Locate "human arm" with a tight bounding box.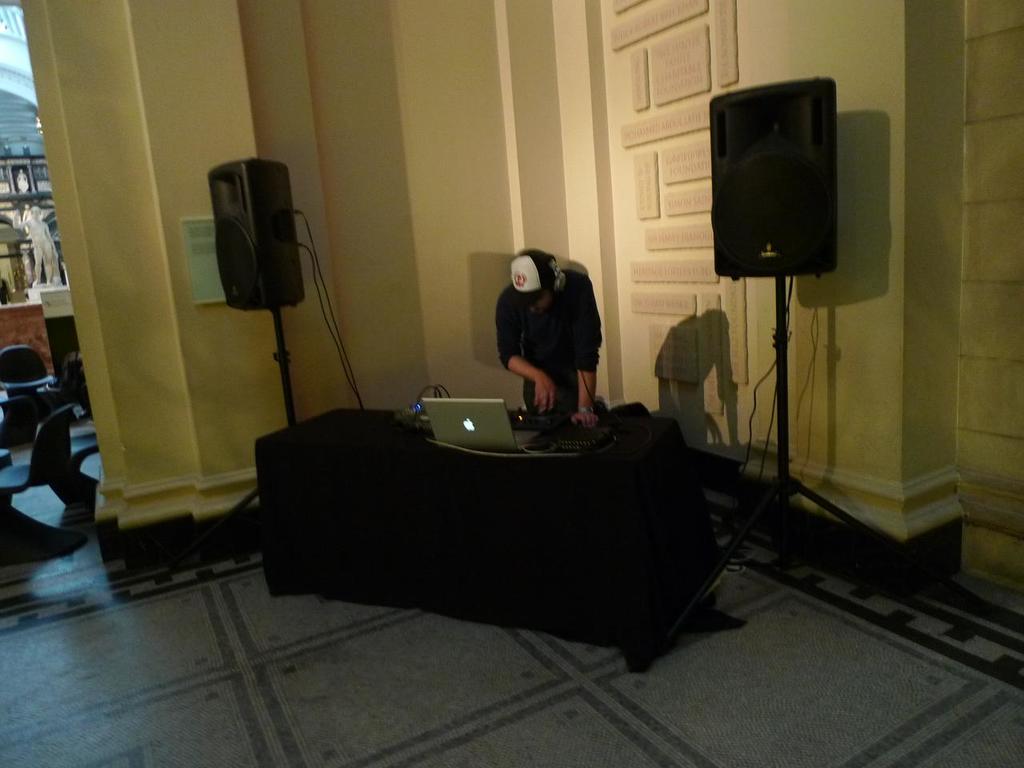
494, 291, 546, 402.
